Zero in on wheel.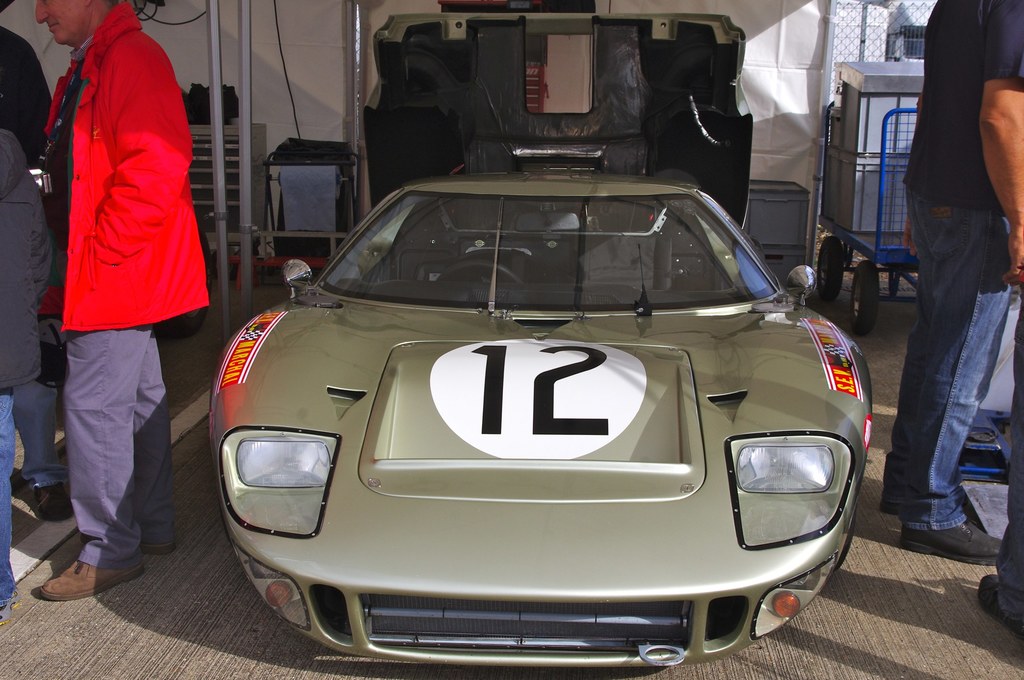
Zeroed in: box=[819, 233, 845, 296].
